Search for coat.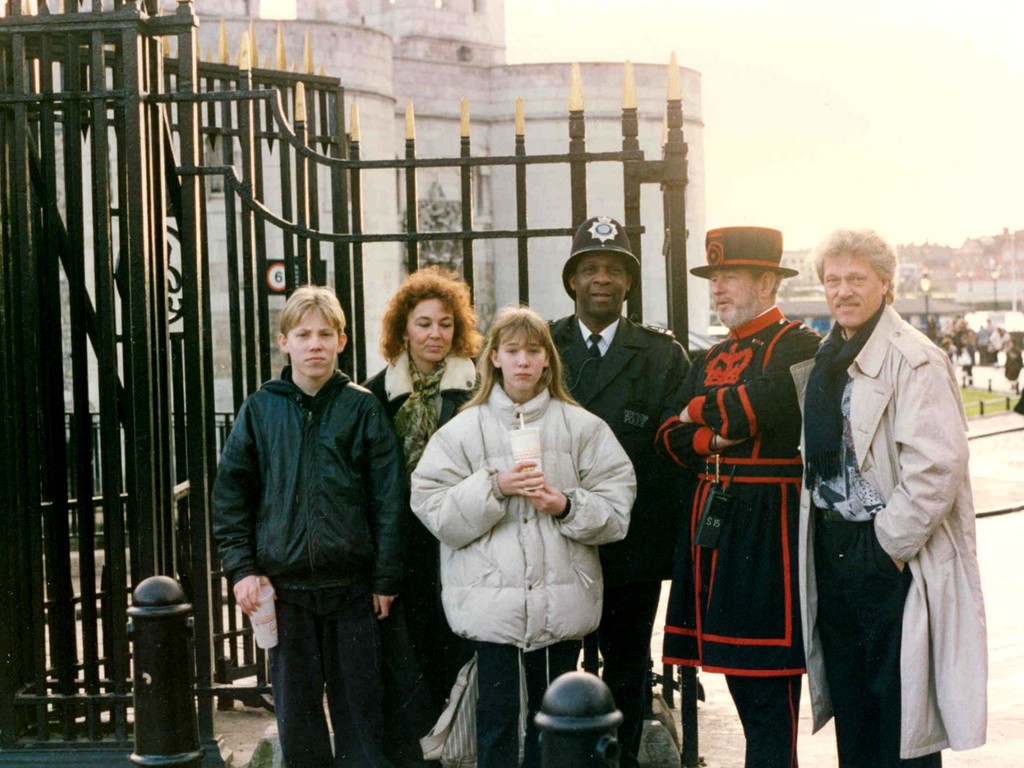
Found at box(654, 300, 820, 676).
